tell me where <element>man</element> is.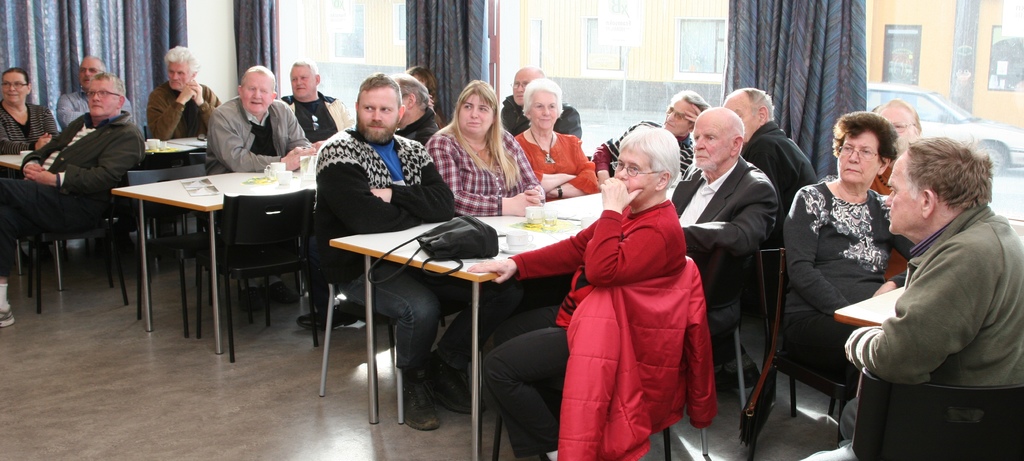
<element>man</element> is at 143:44:224:272.
